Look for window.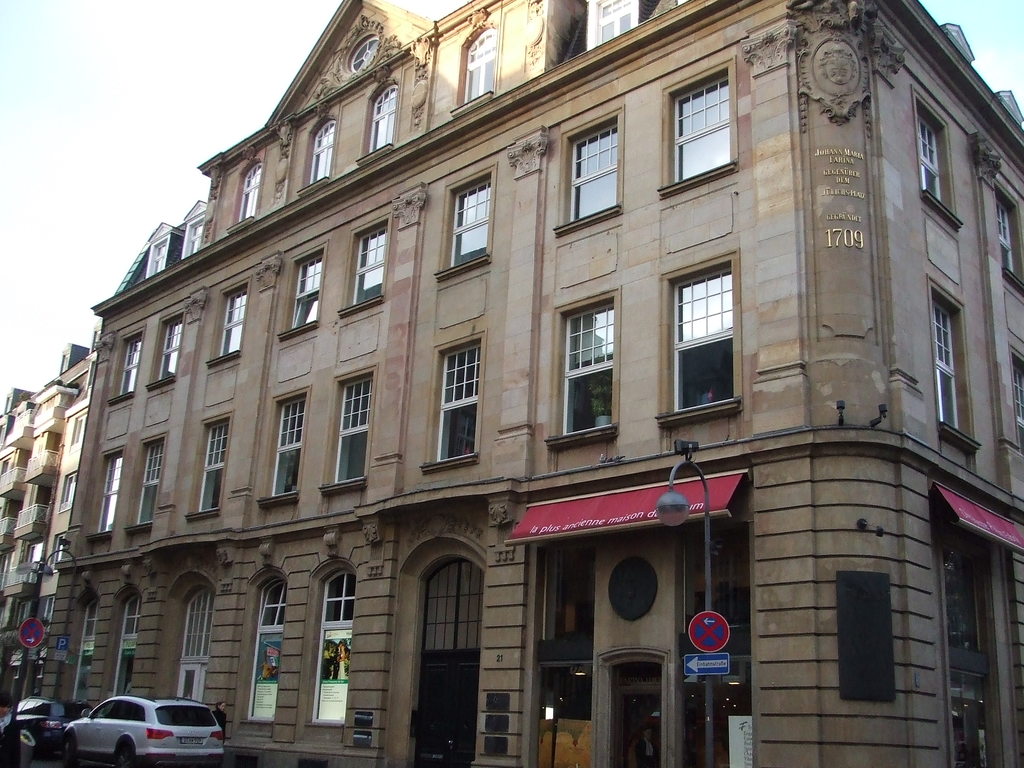
Found: 174, 590, 212, 699.
